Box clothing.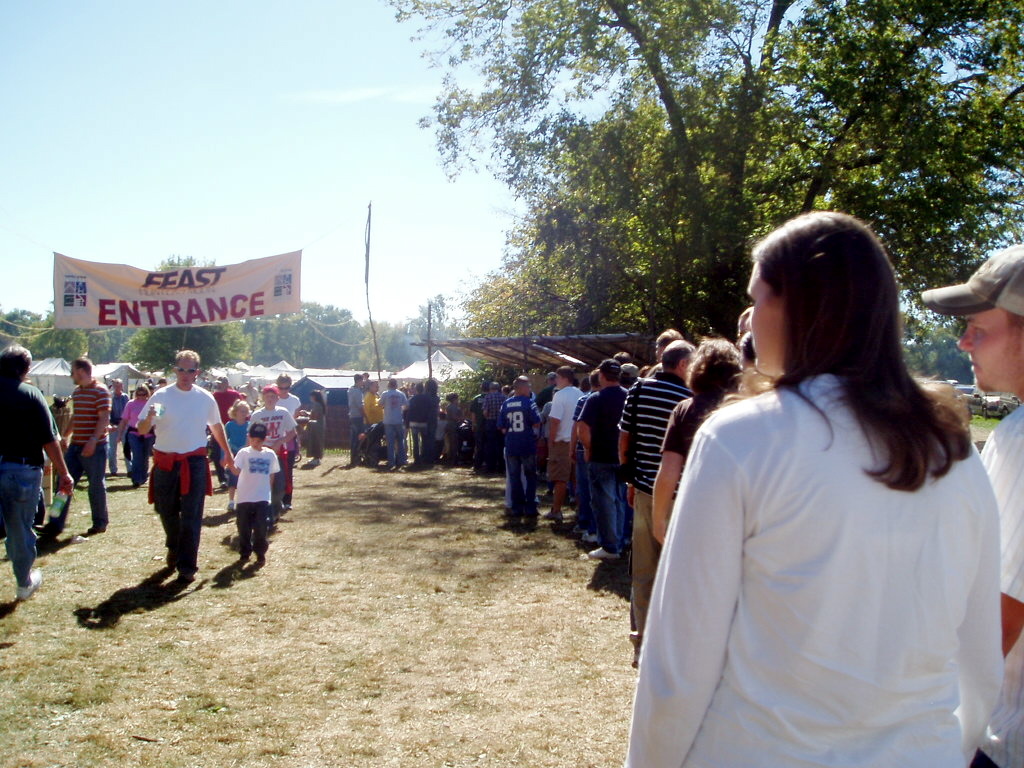
[left=618, top=368, right=1008, bottom=767].
